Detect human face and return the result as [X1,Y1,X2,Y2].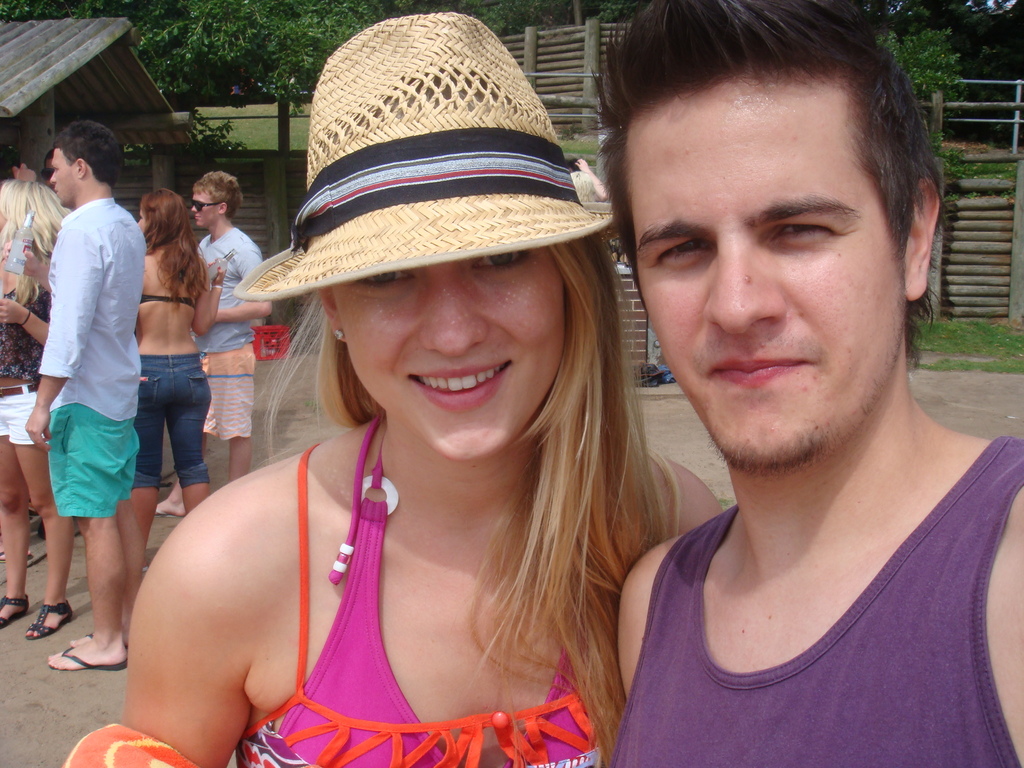
[326,241,568,464].
